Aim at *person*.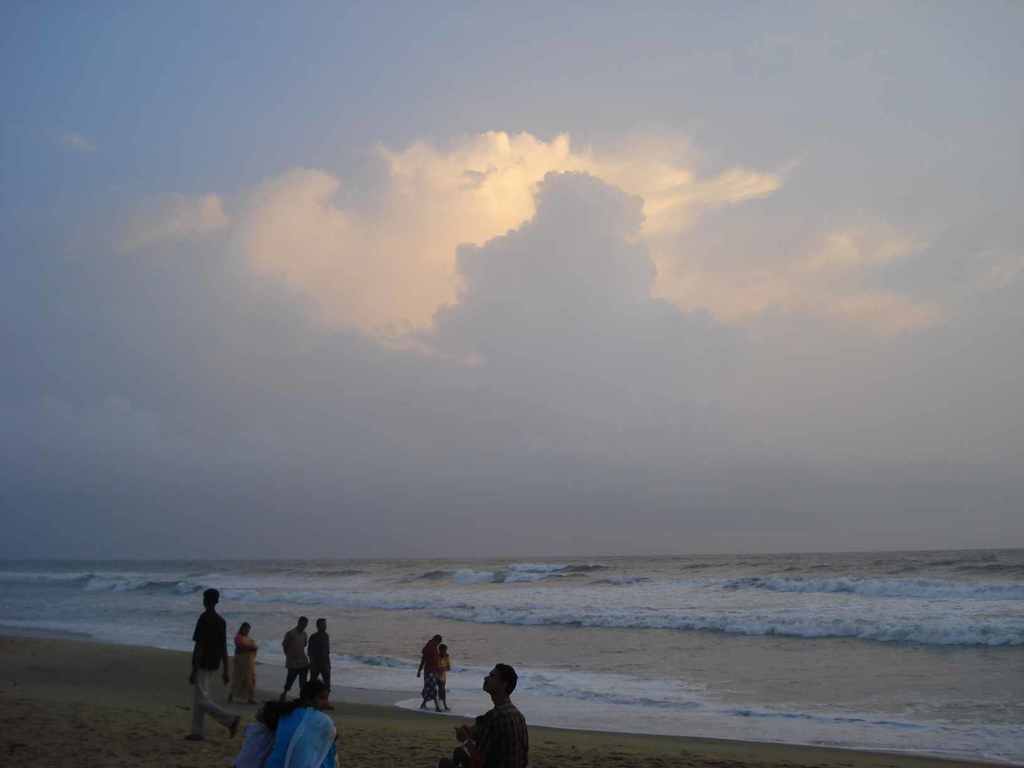
Aimed at 418/627/436/710.
